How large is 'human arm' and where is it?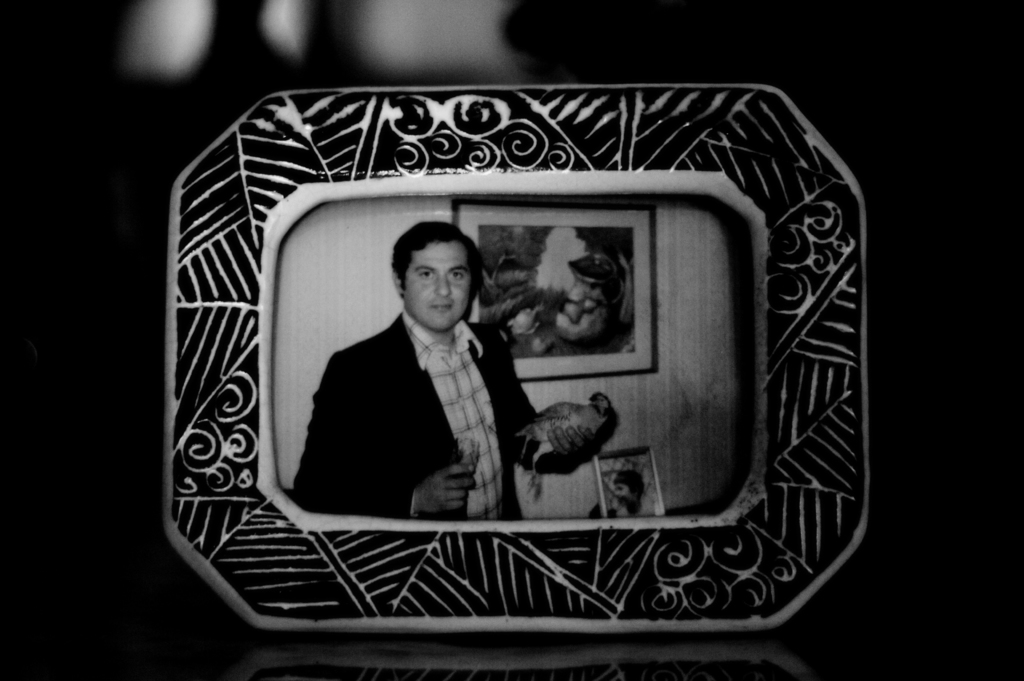
Bounding box: l=477, t=325, r=597, b=484.
